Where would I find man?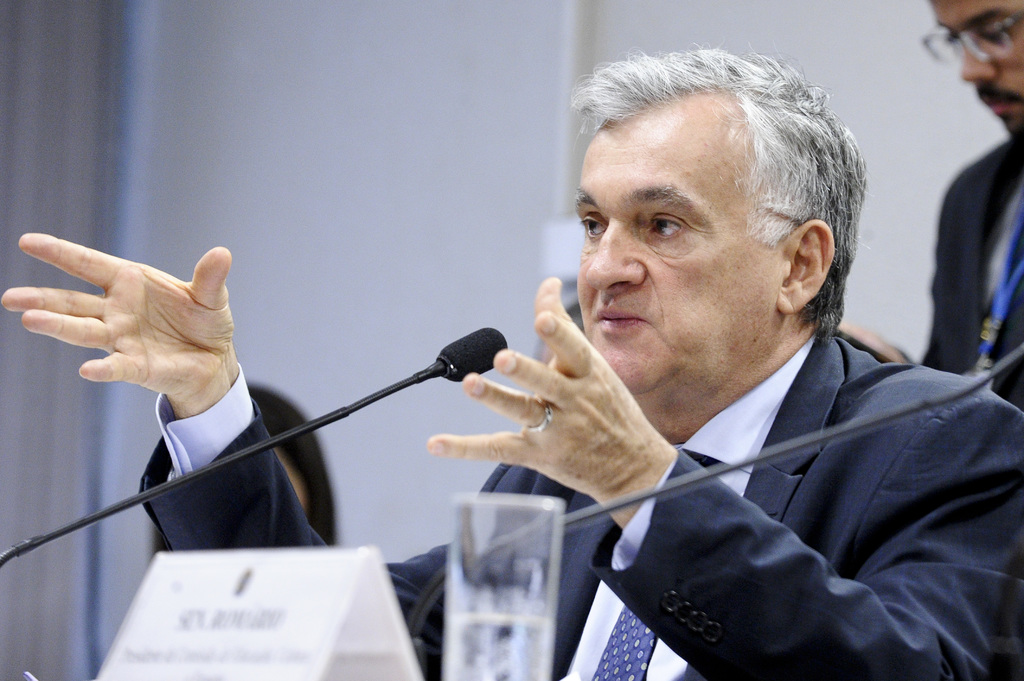
At bbox=[918, 0, 1023, 407].
